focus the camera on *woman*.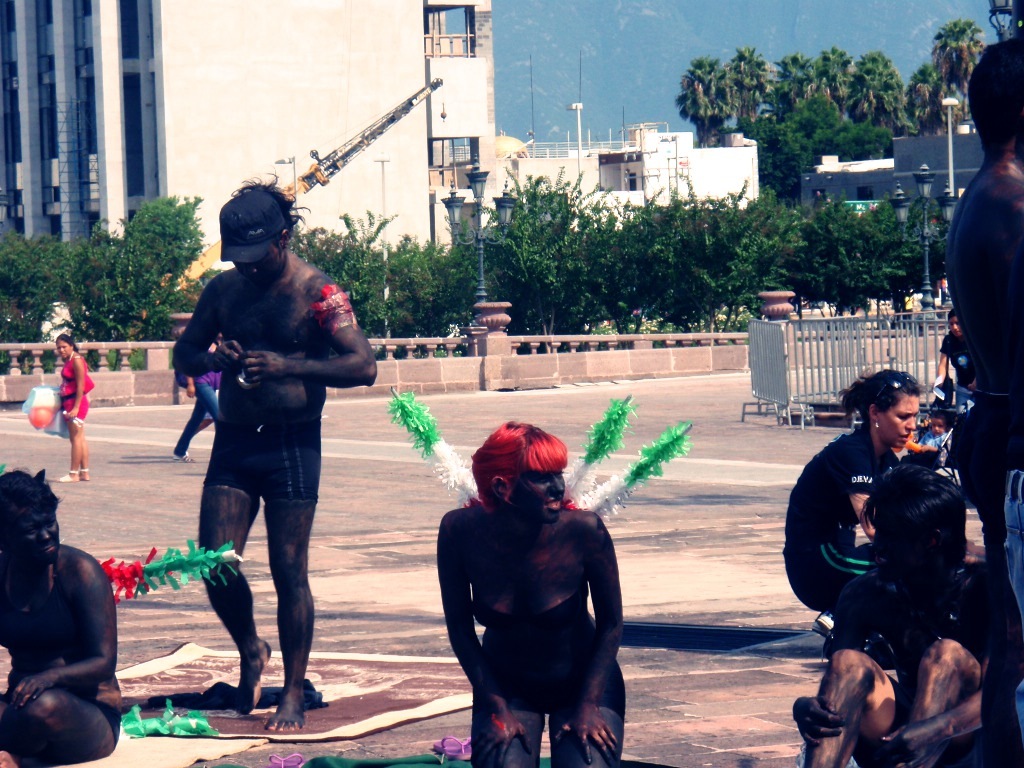
Focus region: [x1=0, y1=471, x2=126, y2=767].
